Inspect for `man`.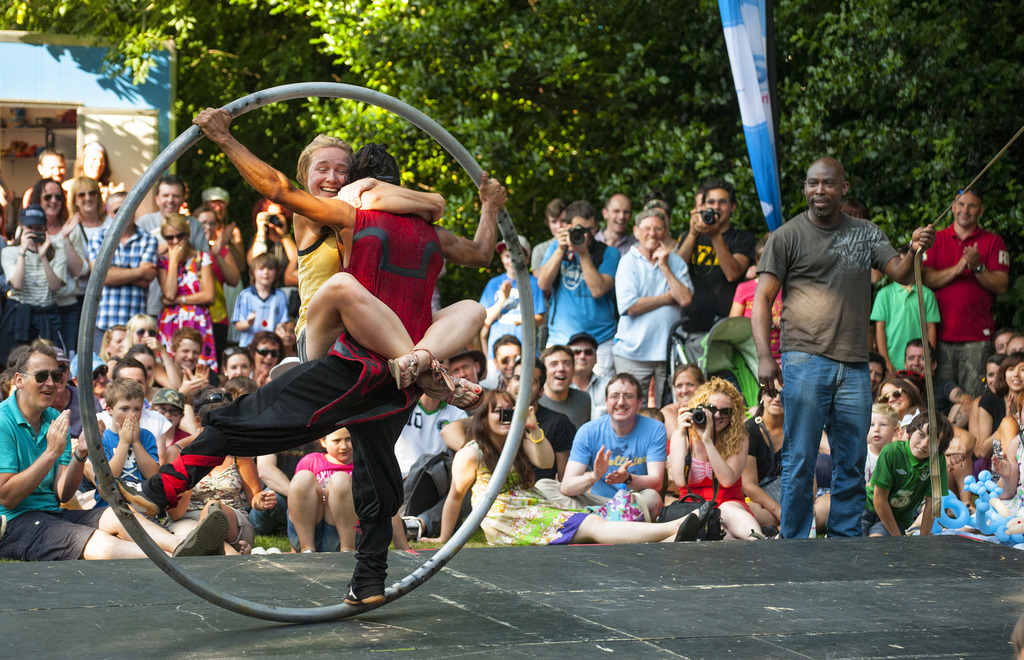
Inspection: x1=538 y1=367 x2=673 y2=523.
